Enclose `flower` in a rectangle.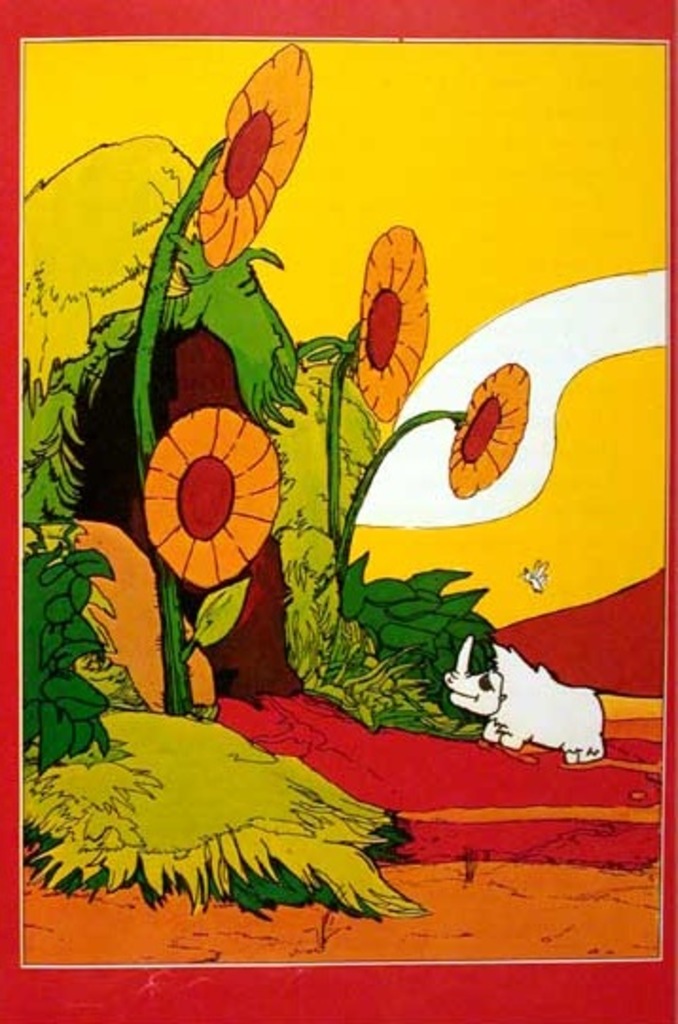
<box>140,407,275,598</box>.
